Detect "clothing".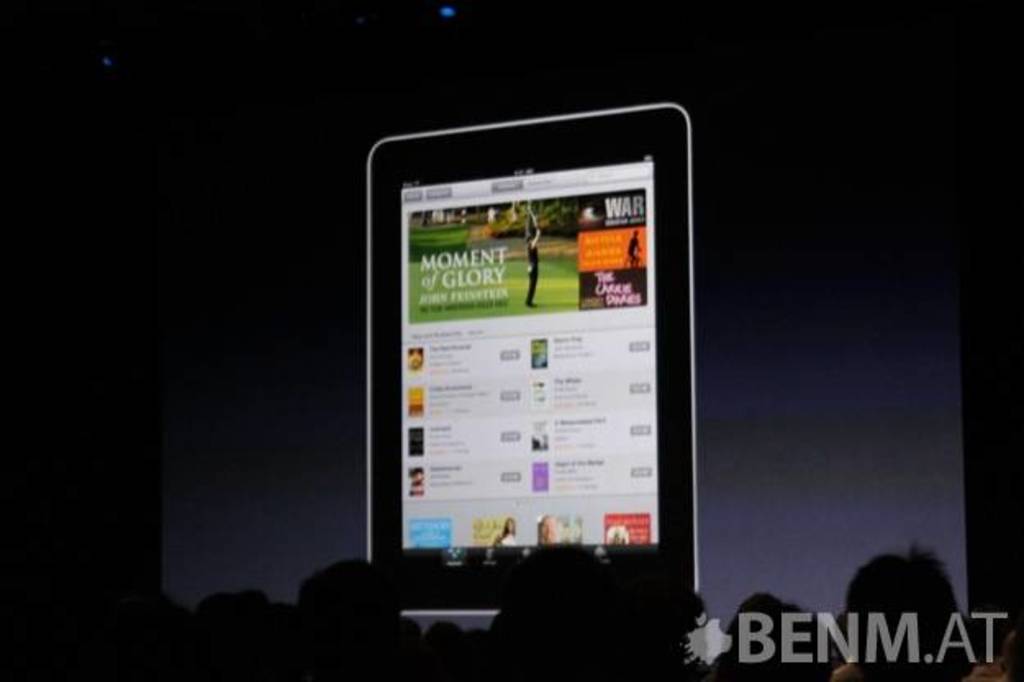
Detected at 528, 243, 539, 303.
